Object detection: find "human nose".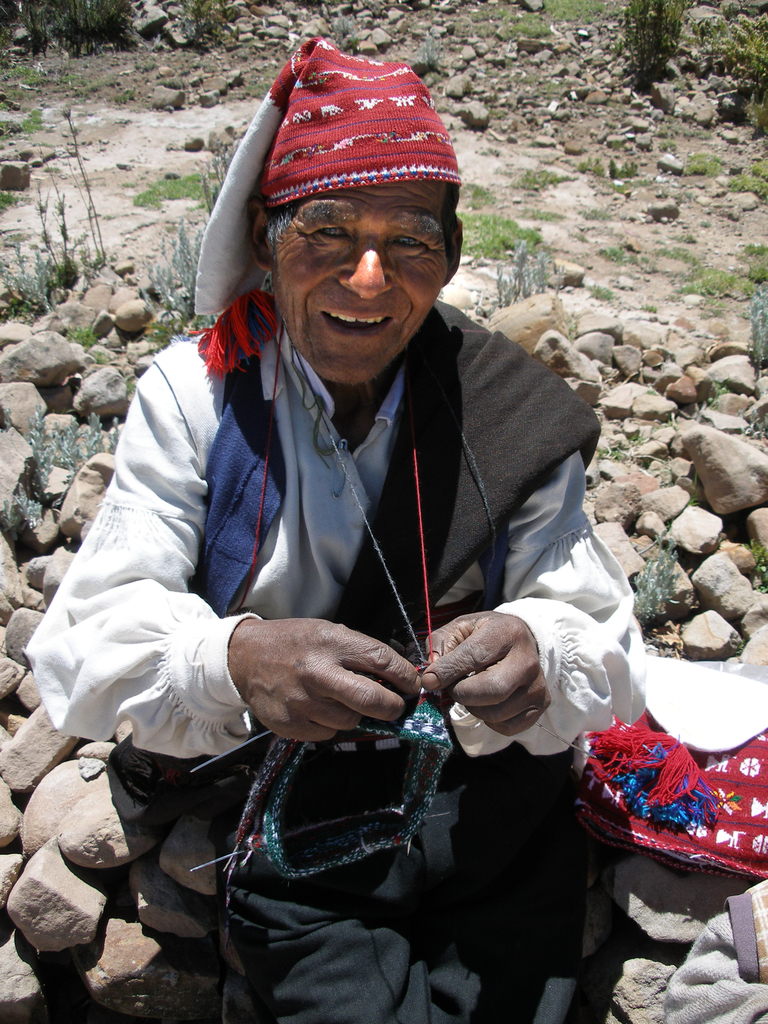
337/236/393/299.
